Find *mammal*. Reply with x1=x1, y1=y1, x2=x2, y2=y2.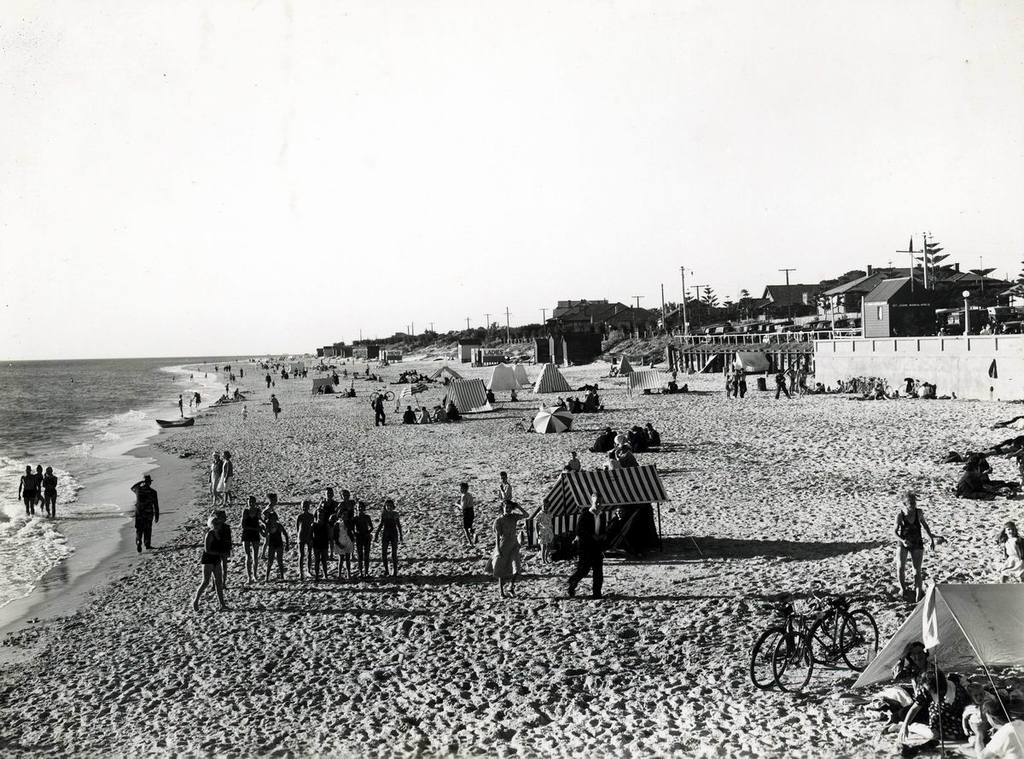
x1=617, y1=447, x2=635, y2=466.
